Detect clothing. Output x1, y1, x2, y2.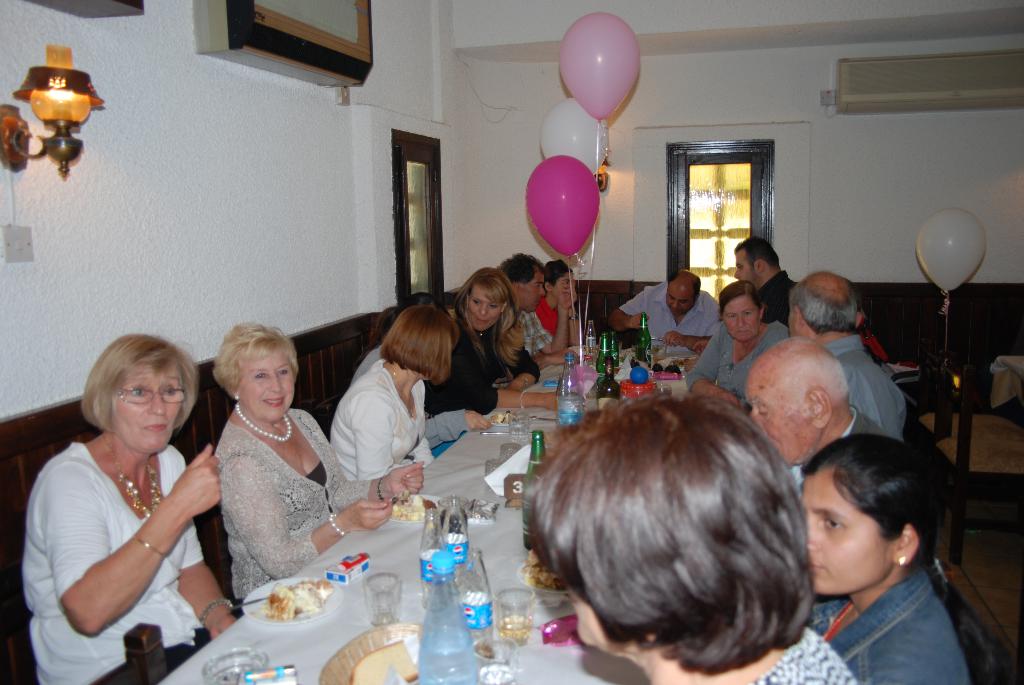
838, 402, 881, 445.
